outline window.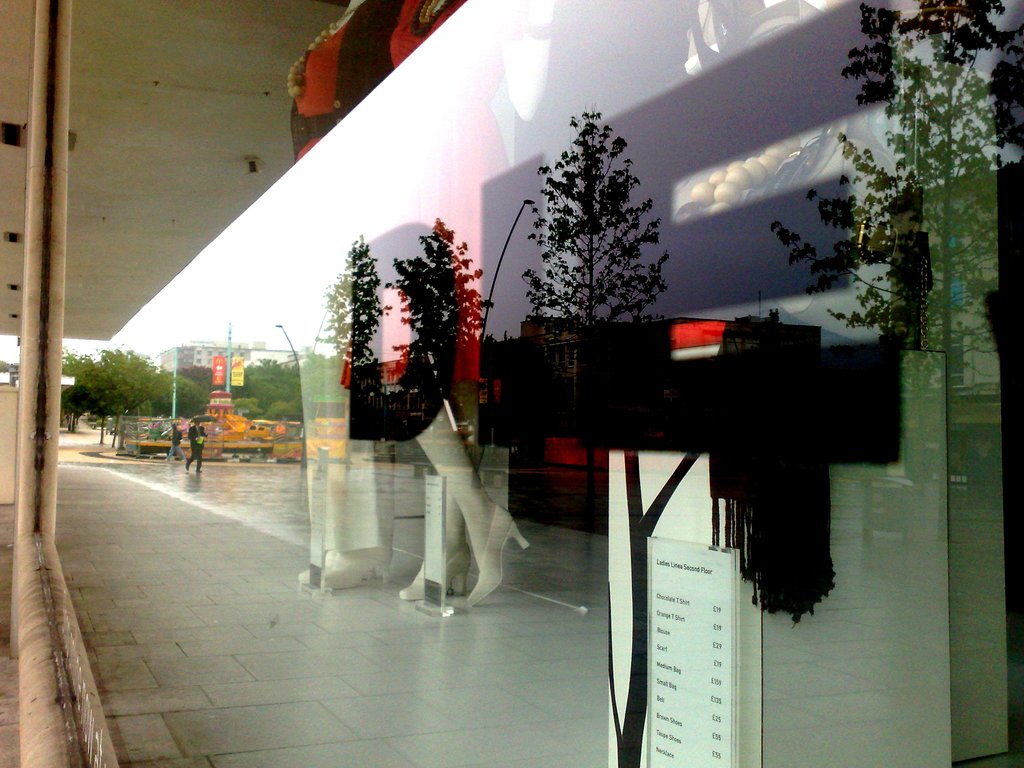
Outline: x1=230, y1=349, x2=234, y2=357.
